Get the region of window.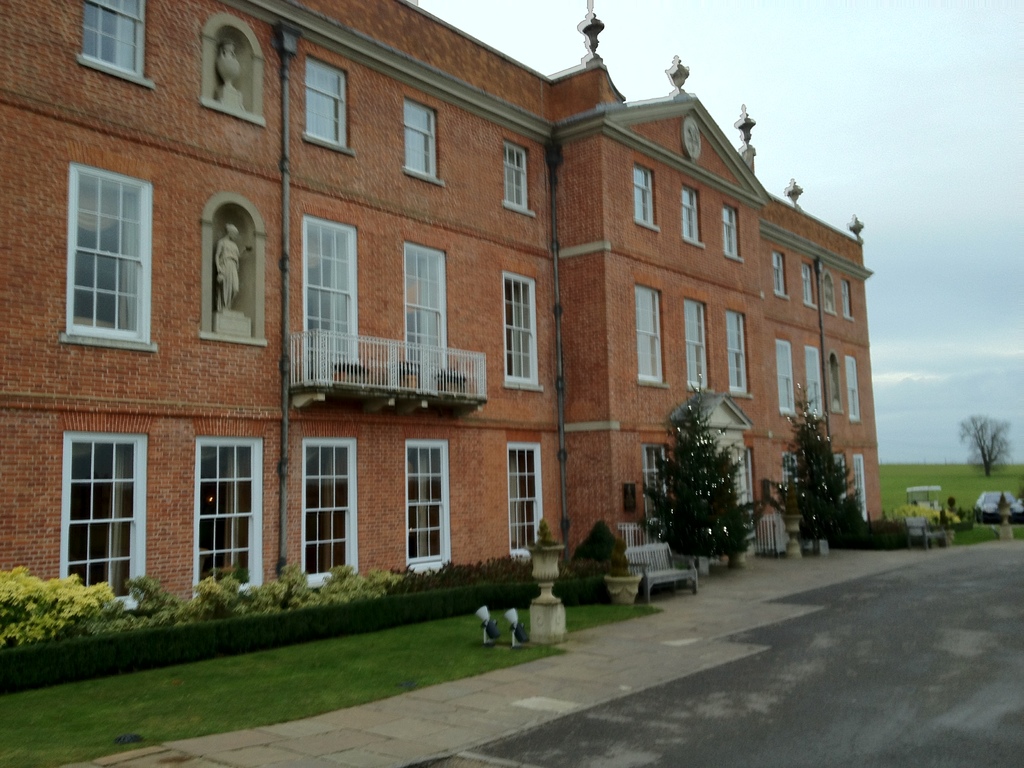
[845,354,860,422].
